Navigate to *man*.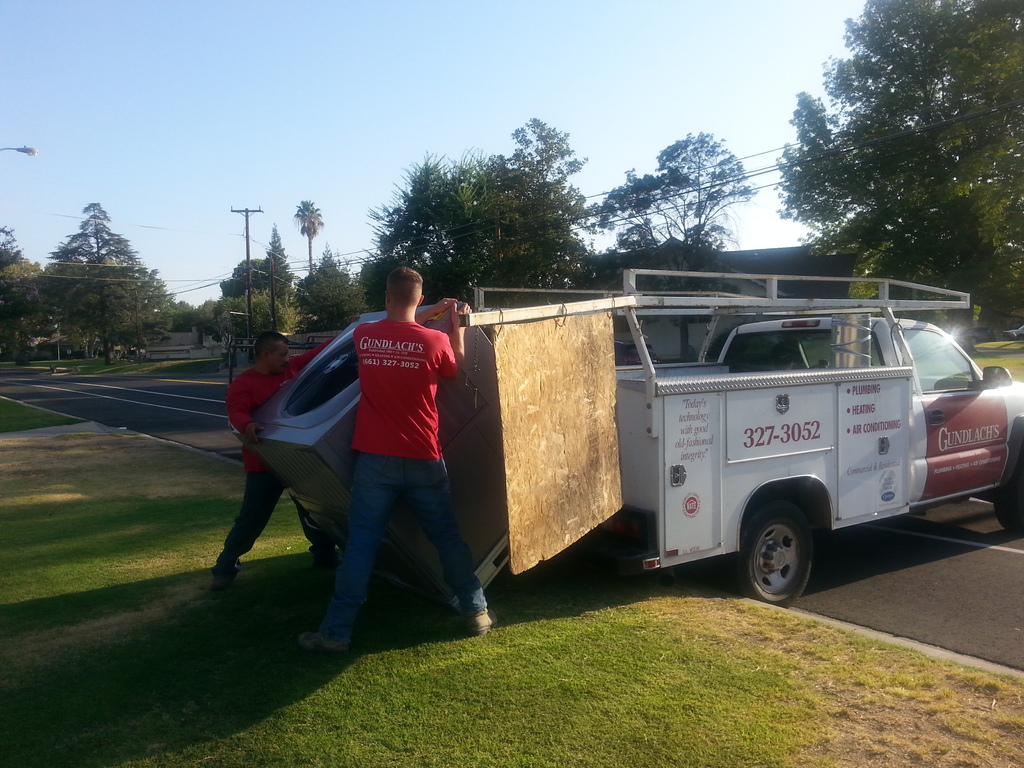
Navigation target: {"x1": 297, "y1": 264, "x2": 499, "y2": 659}.
